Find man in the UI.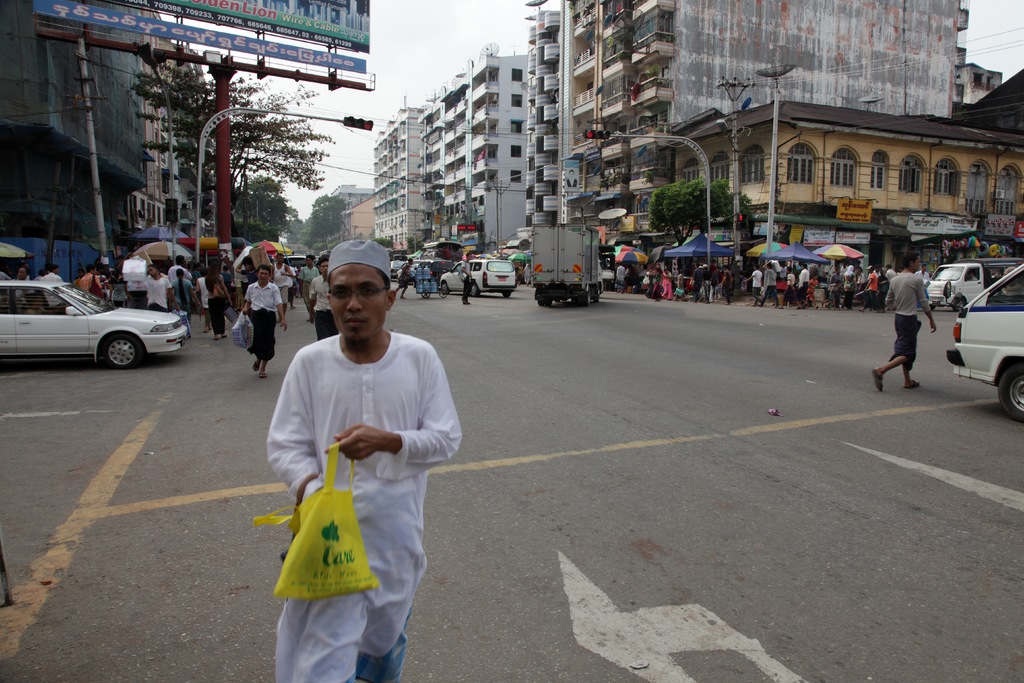
UI element at [left=459, top=252, right=472, bottom=304].
